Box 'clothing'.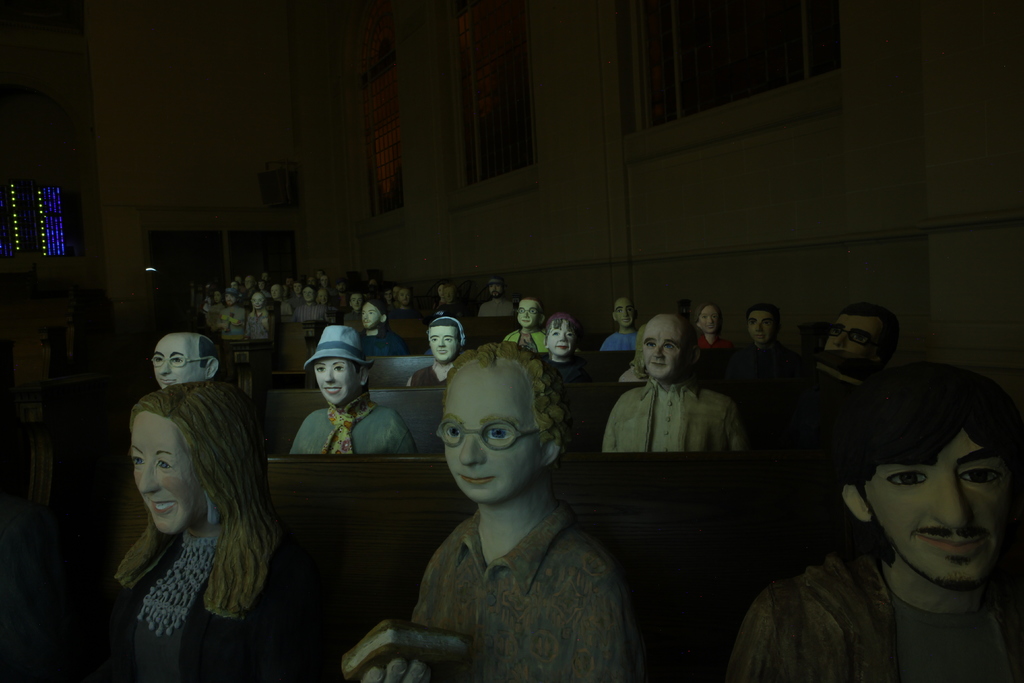
381:471:645:671.
